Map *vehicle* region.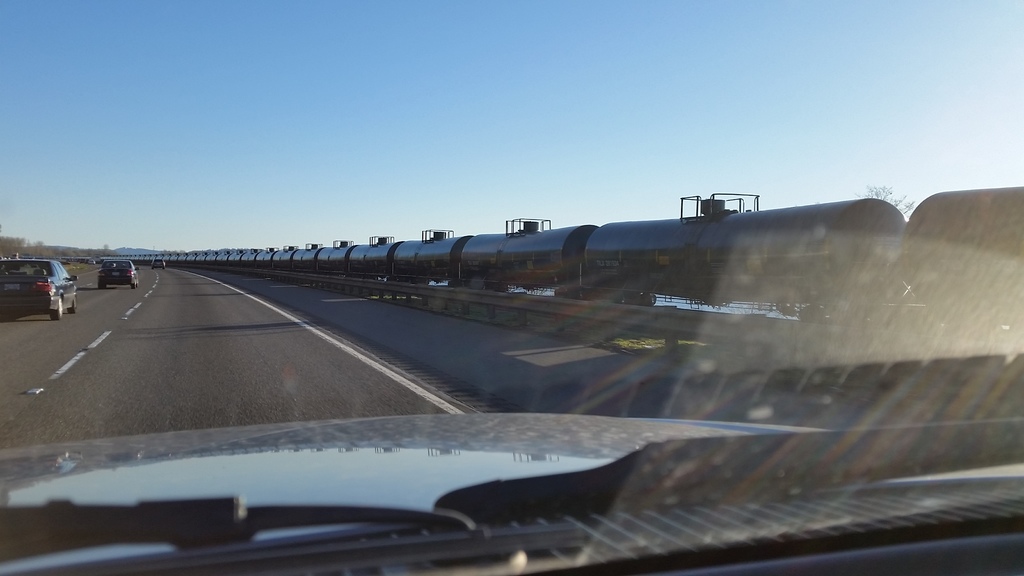
Mapped to select_region(150, 258, 171, 272).
